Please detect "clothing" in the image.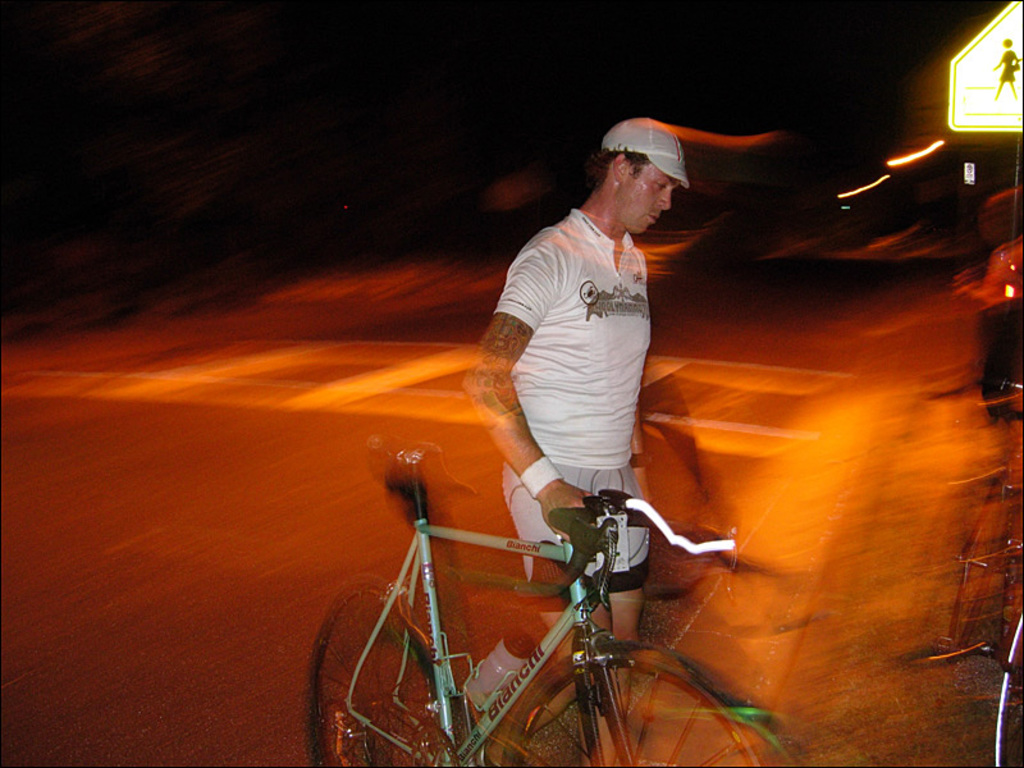
l=495, t=179, r=681, b=534.
